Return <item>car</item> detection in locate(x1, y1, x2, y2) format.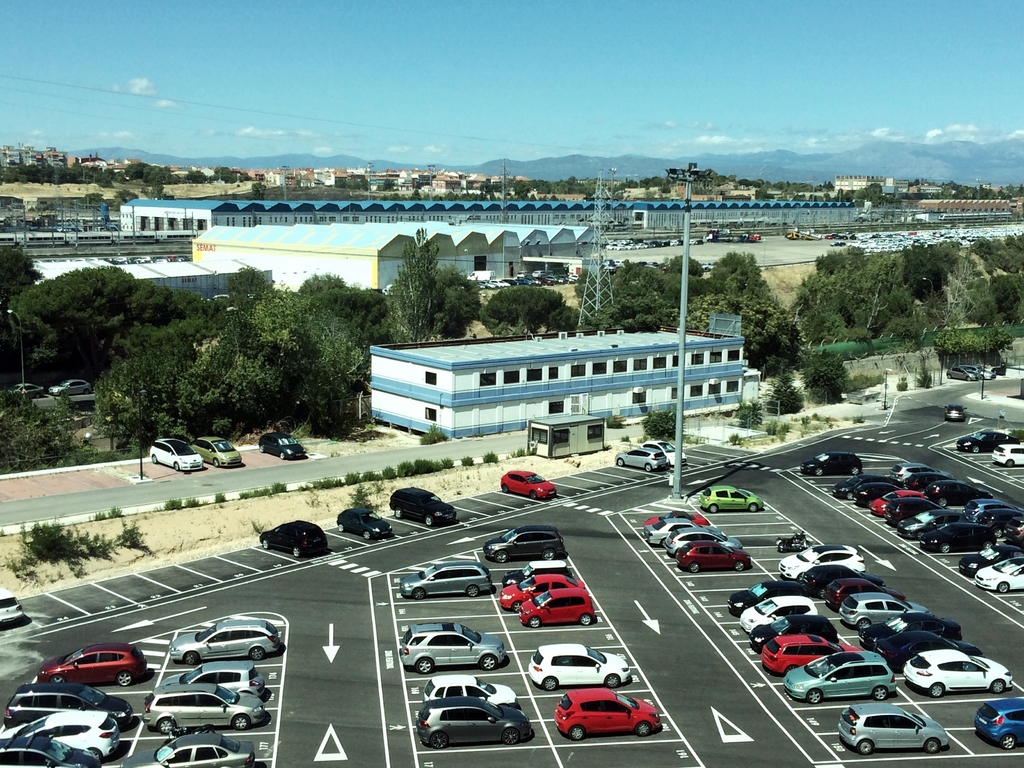
locate(147, 438, 204, 471).
